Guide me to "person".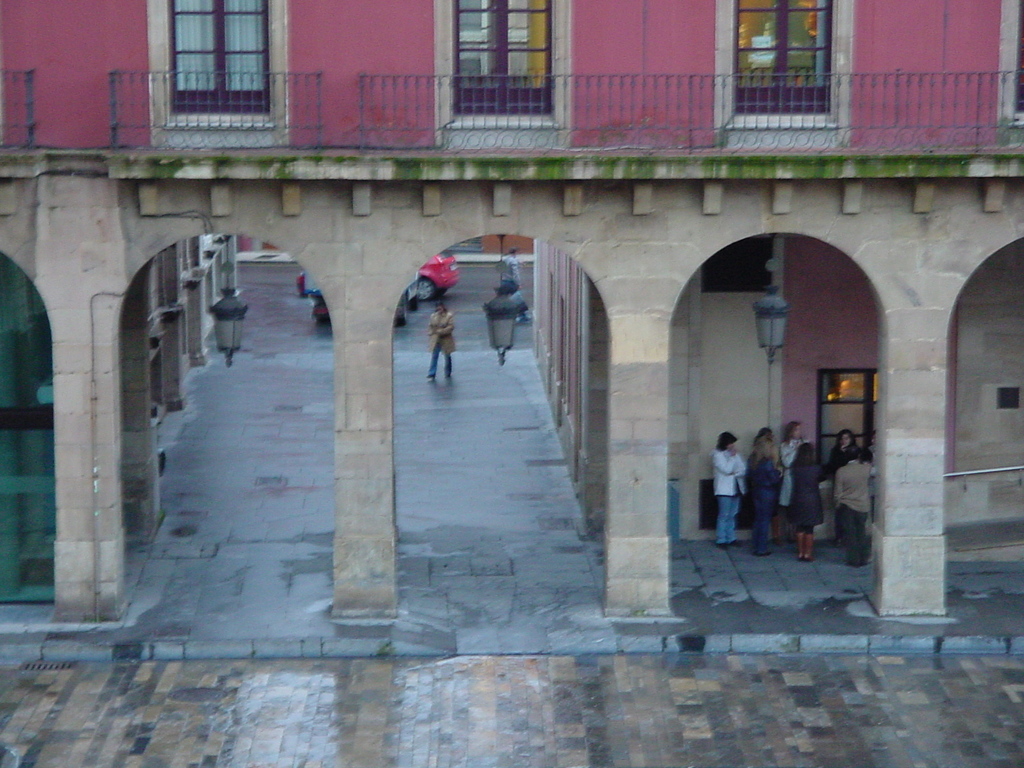
Guidance: [419,300,456,383].
